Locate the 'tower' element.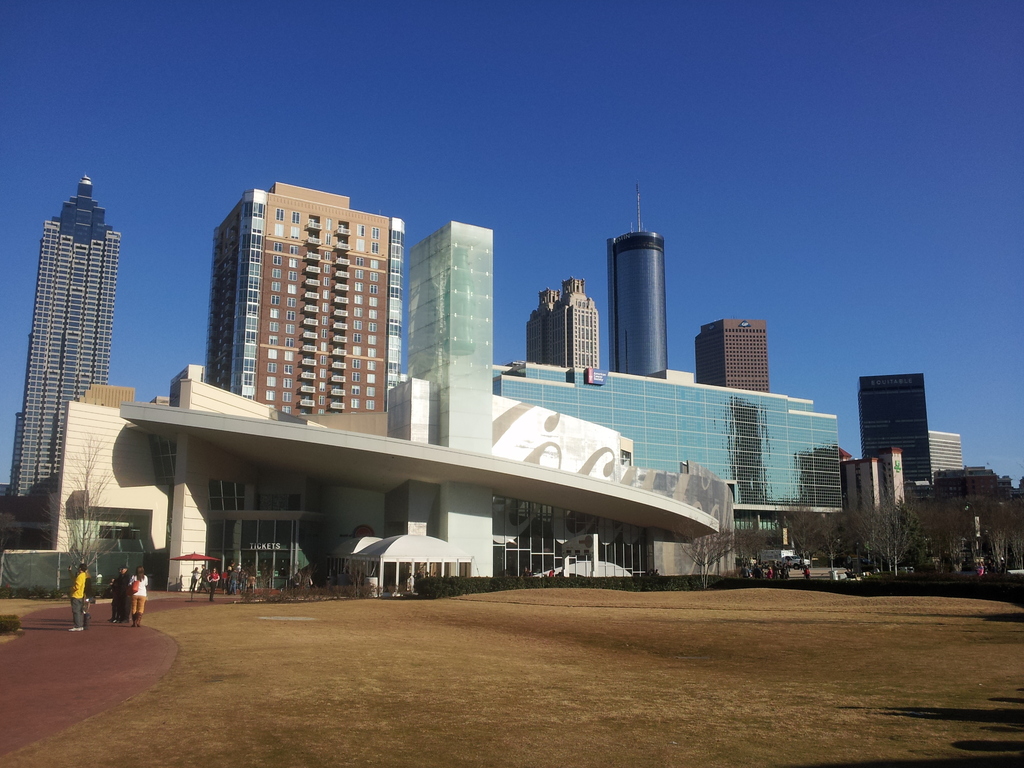
Element bbox: 204, 188, 403, 412.
